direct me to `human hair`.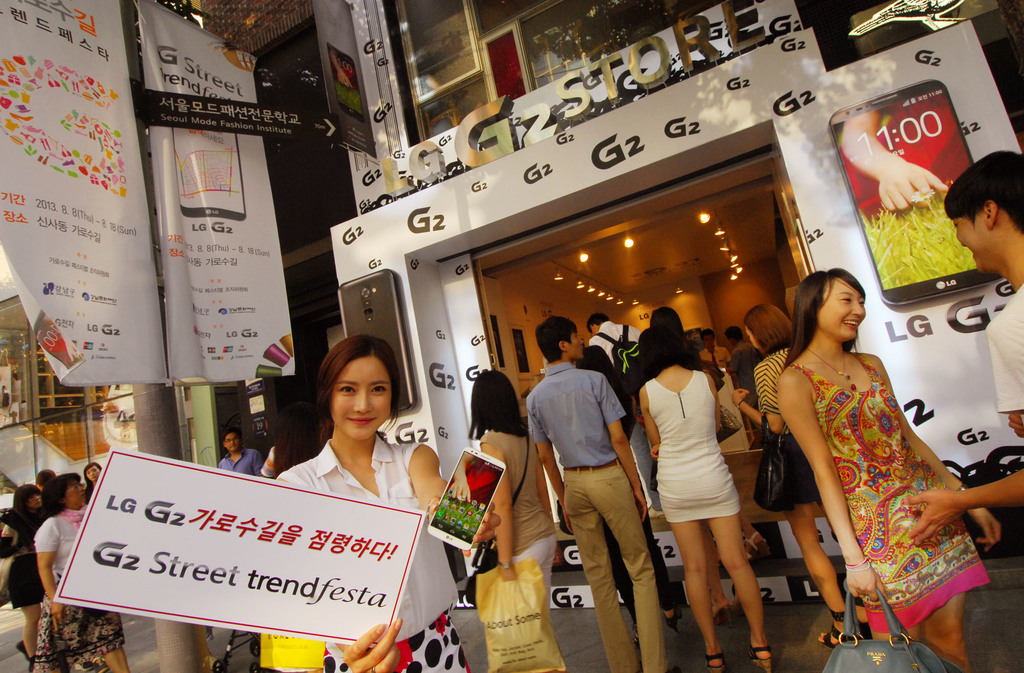
Direction: select_region(42, 473, 83, 516).
